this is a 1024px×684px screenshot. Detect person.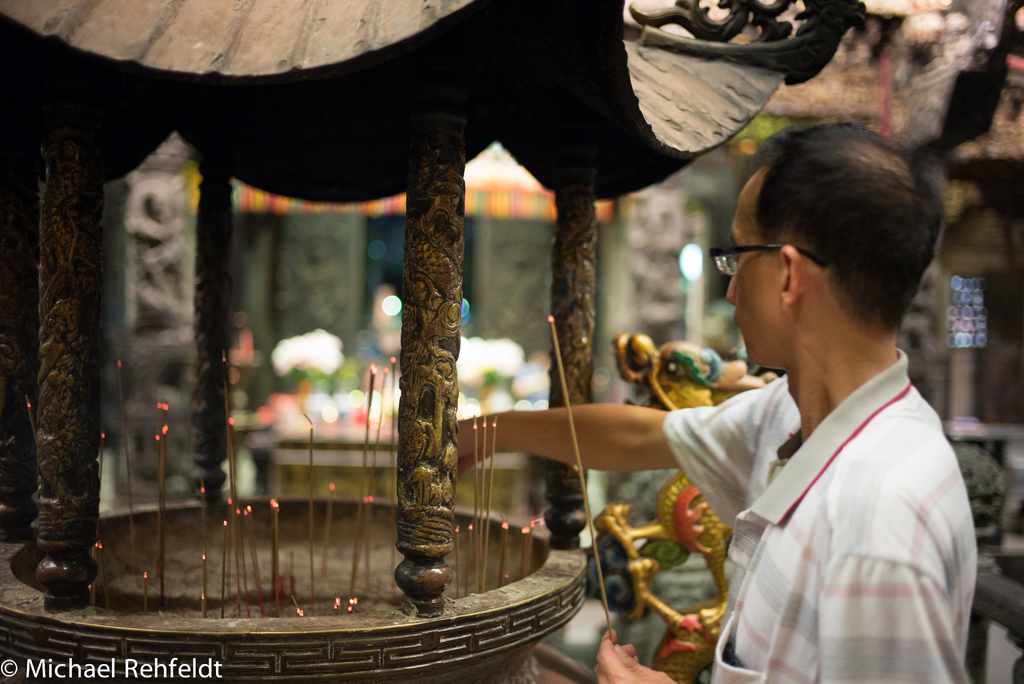
[457, 124, 975, 683].
